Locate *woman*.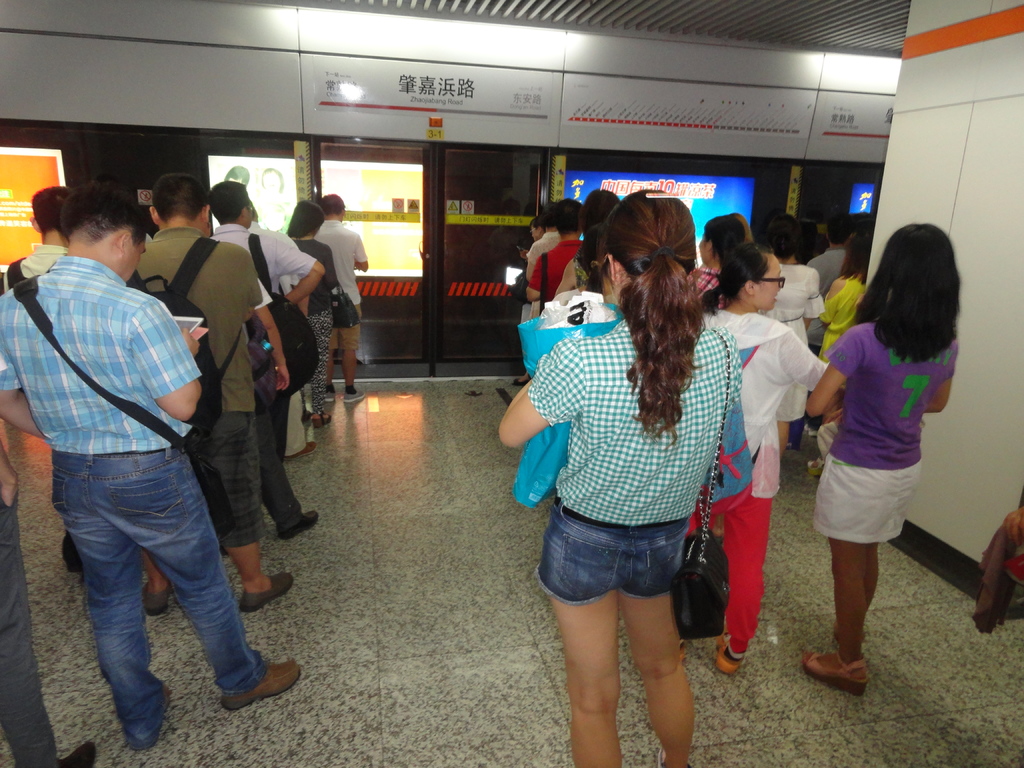
Bounding box: (752, 215, 822, 456).
